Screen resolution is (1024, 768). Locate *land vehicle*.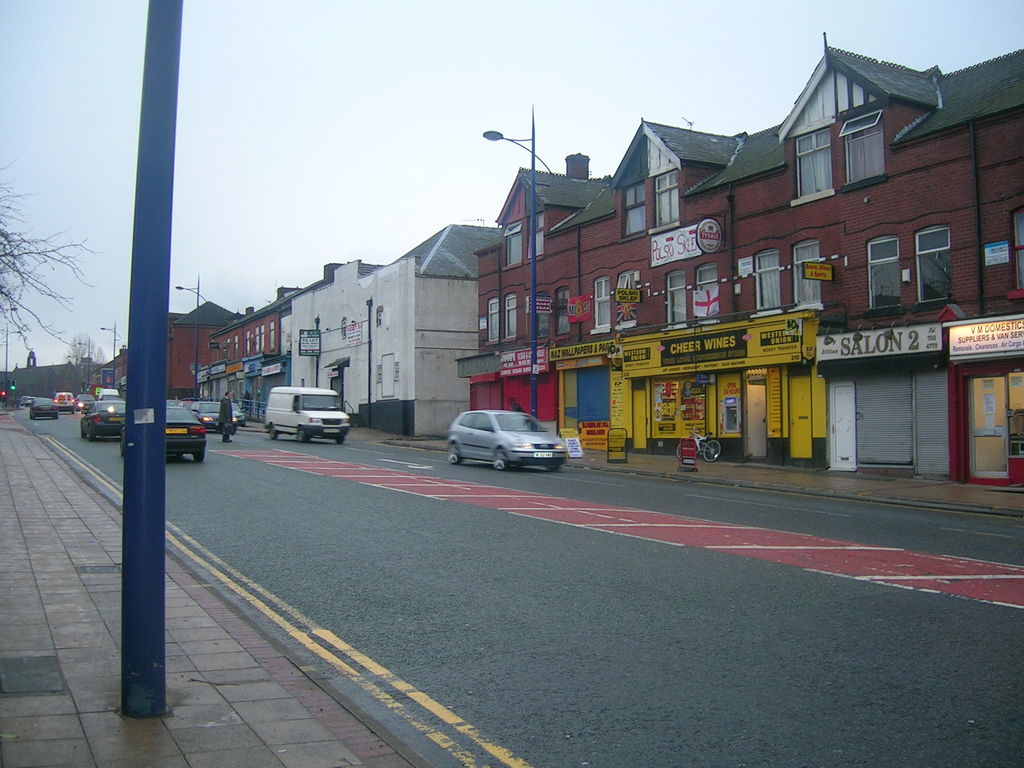
region(76, 393, 89, 408).
